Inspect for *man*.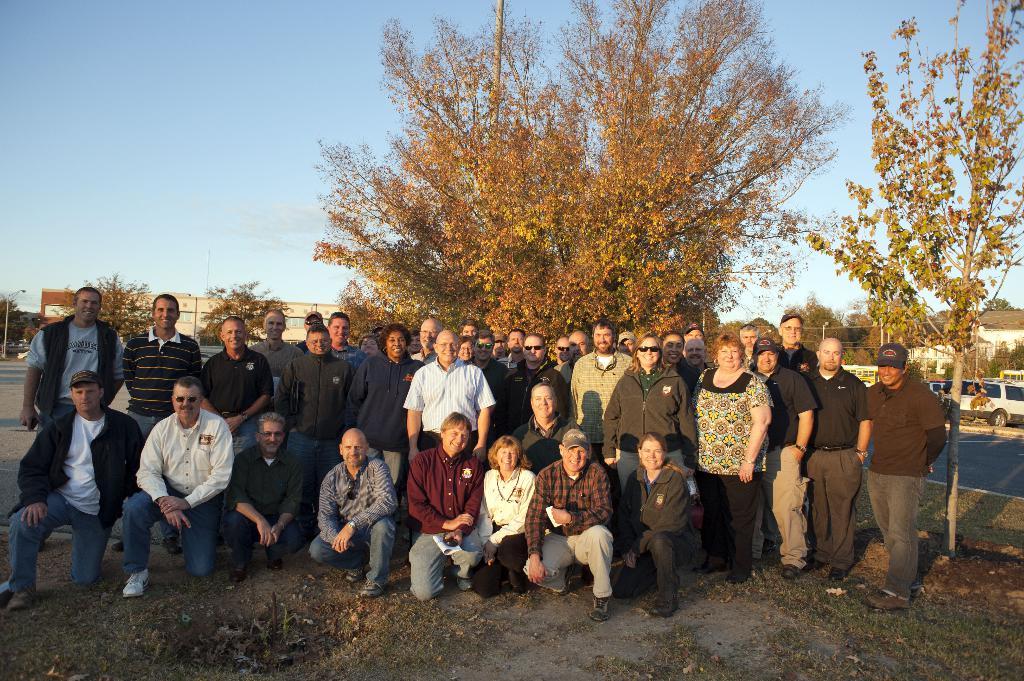
Inspection: (17,285,124,553).
